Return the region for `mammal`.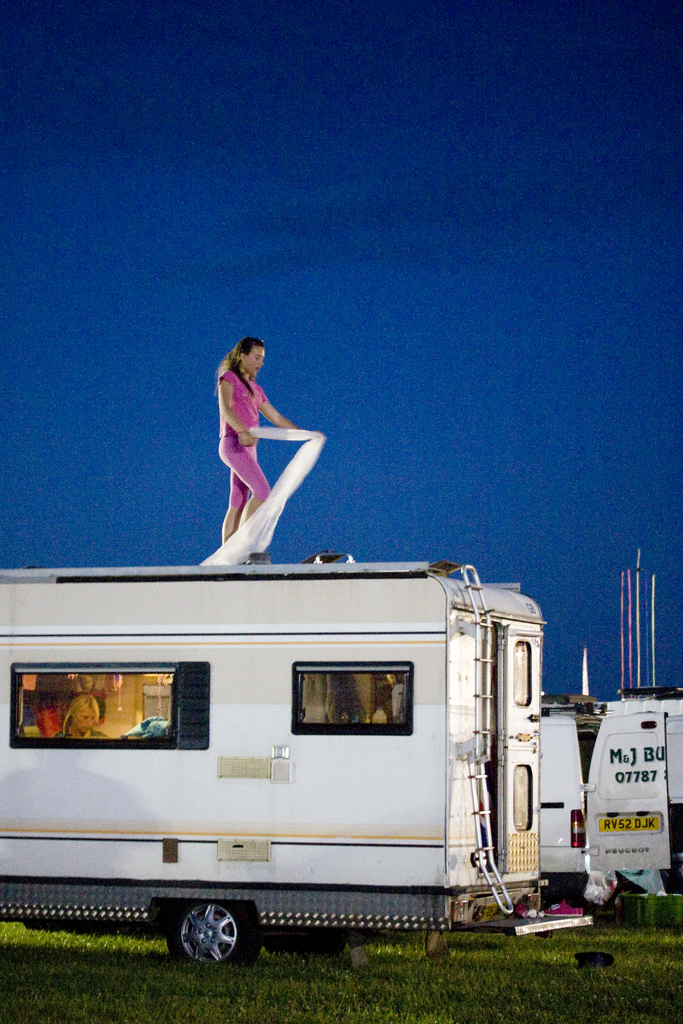
54/691/113/740.
